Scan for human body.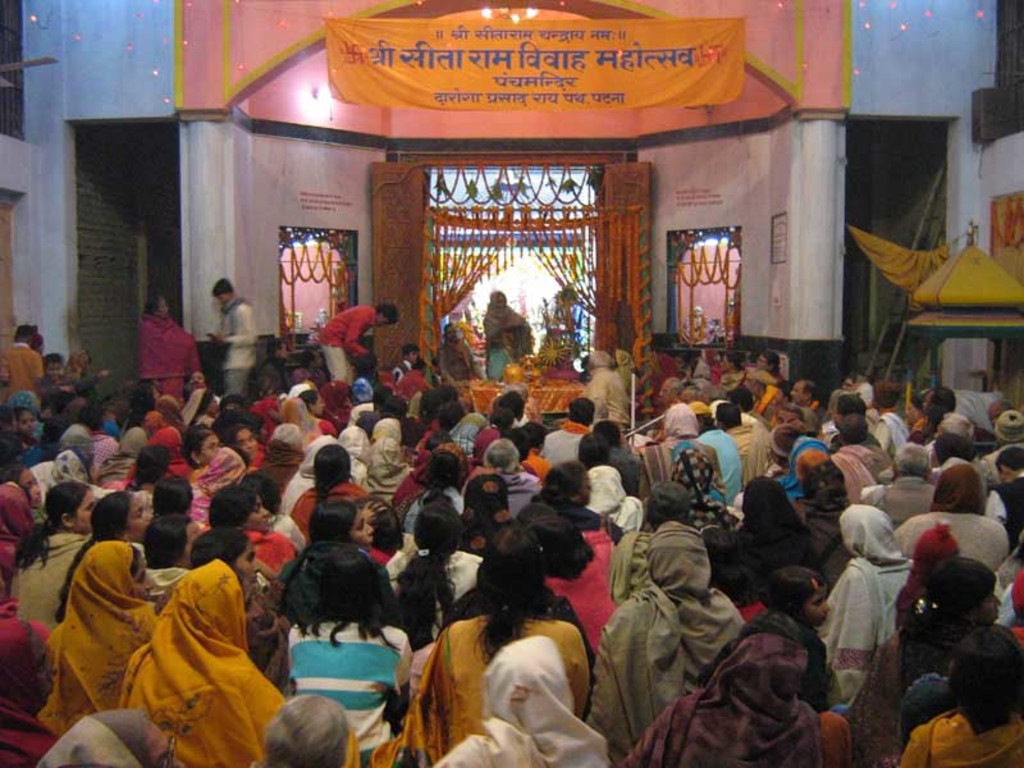
Scan result: [x1=453, y1=575, x2=602, y2=764].
